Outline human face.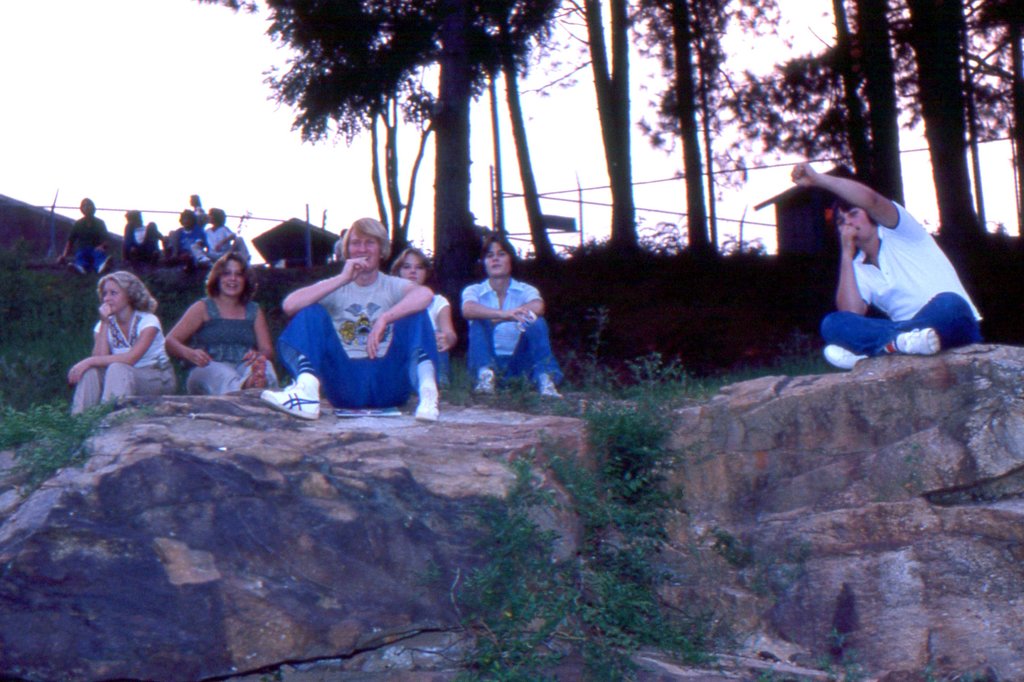
Outline: l=80, t=197, r=92, b=219.
